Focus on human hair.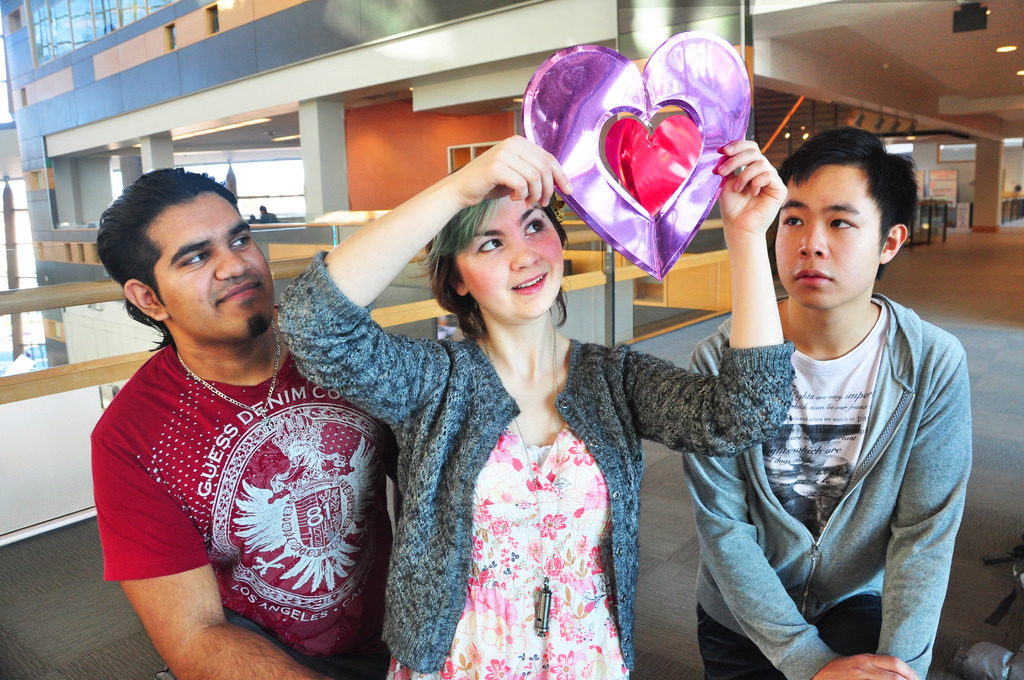
Focused at 95/166/240/349.
